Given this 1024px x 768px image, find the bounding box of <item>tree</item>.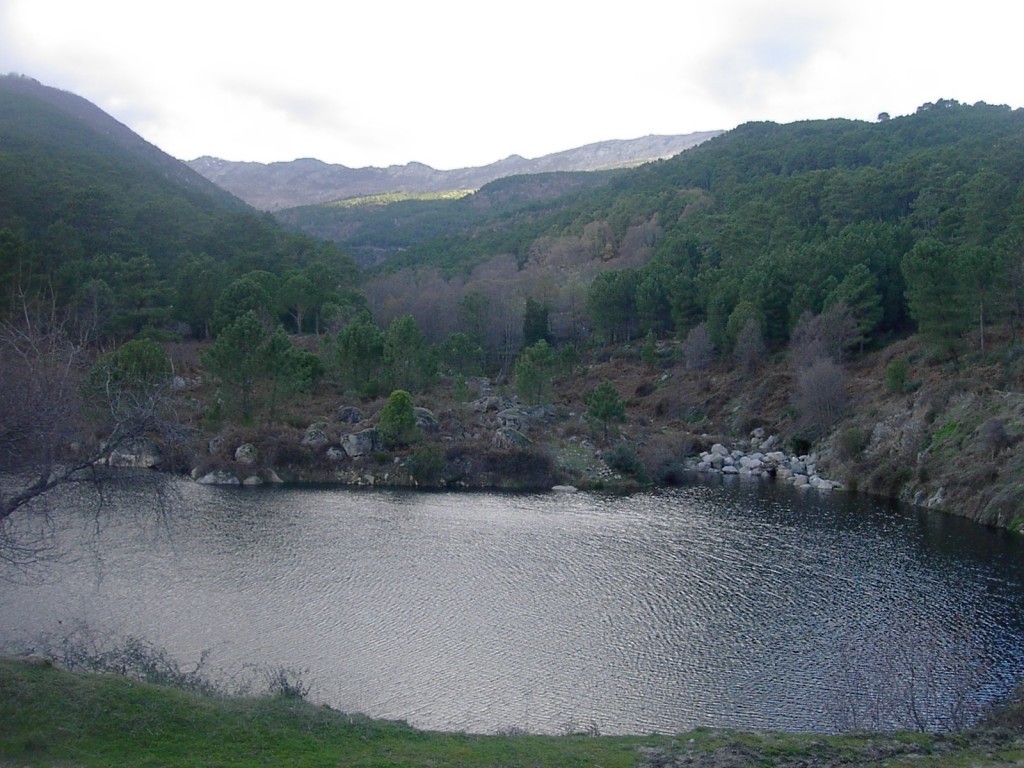
(586, 267, 629, 347).
